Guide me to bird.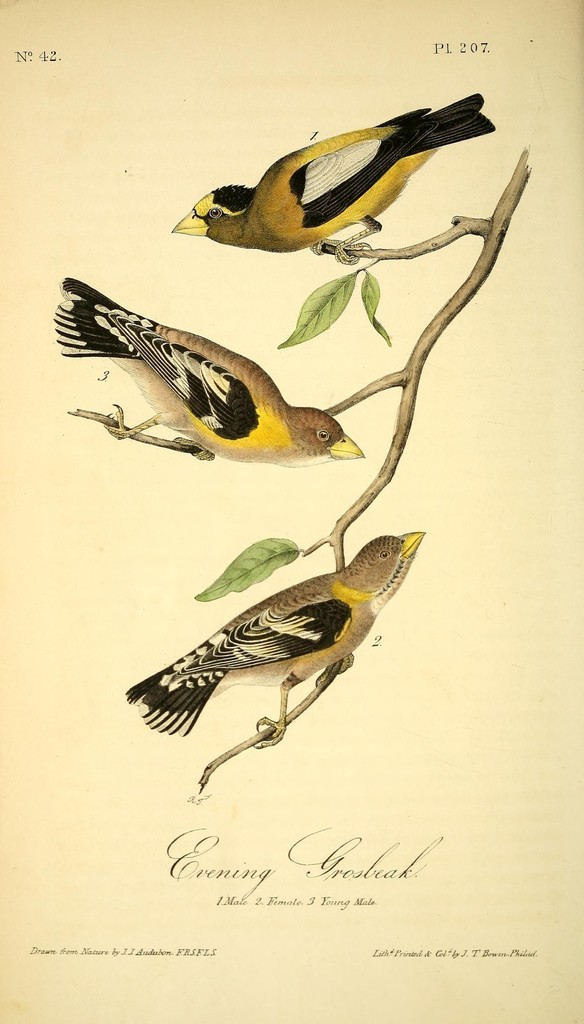
Guidance: [120,529,430,748].
